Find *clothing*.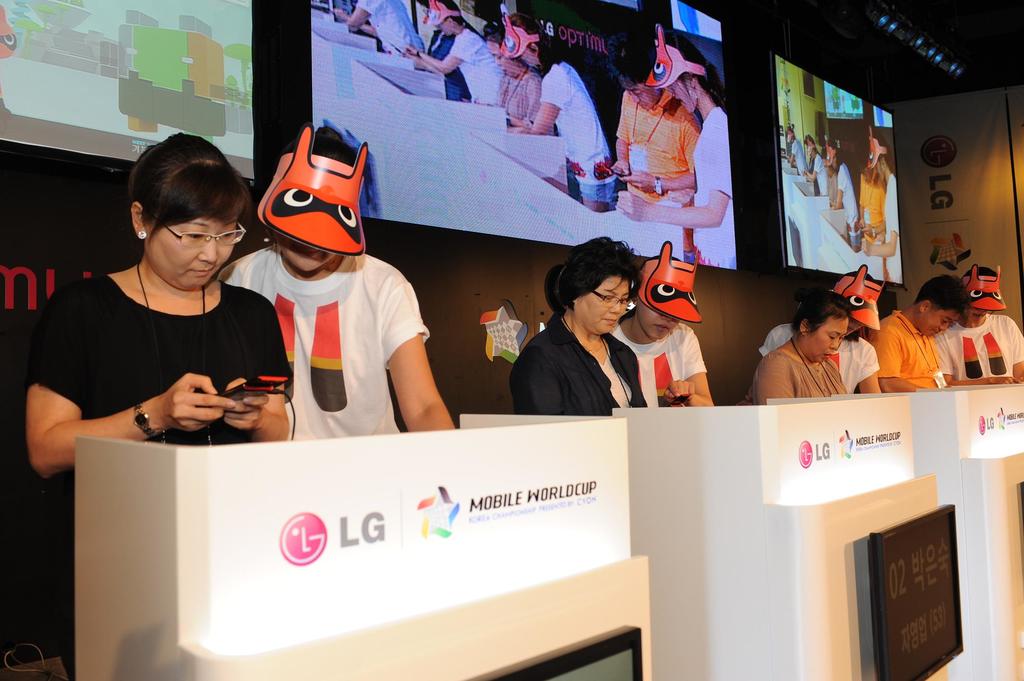
[x1=810, y1=152, x2=824, y2=196].
